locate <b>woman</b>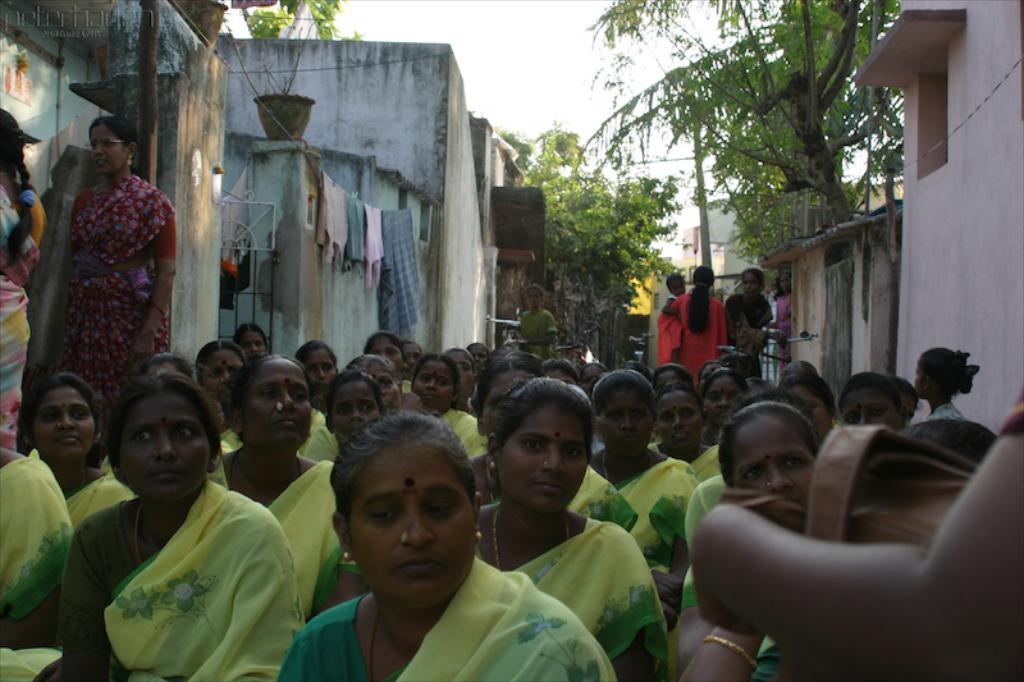
{"left": 20, "top": 379, "right": 140, "bottom": 526}
